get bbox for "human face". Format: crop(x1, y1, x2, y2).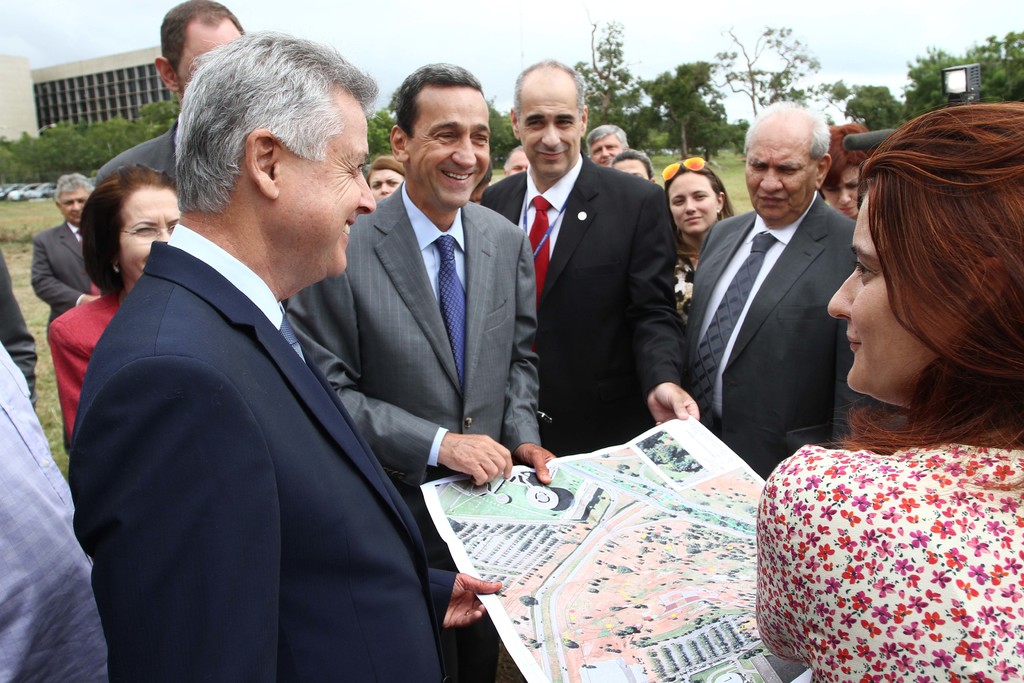
crop(404, 86, 490, 217).
